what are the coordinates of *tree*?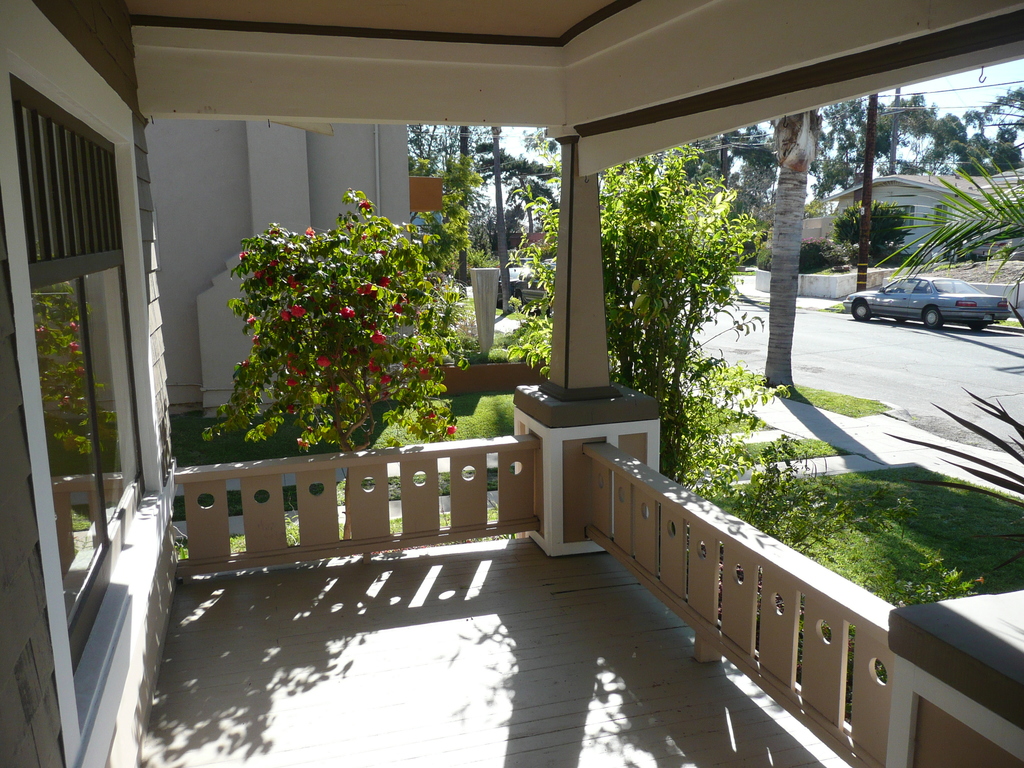
[852, 91, 878, 289].
